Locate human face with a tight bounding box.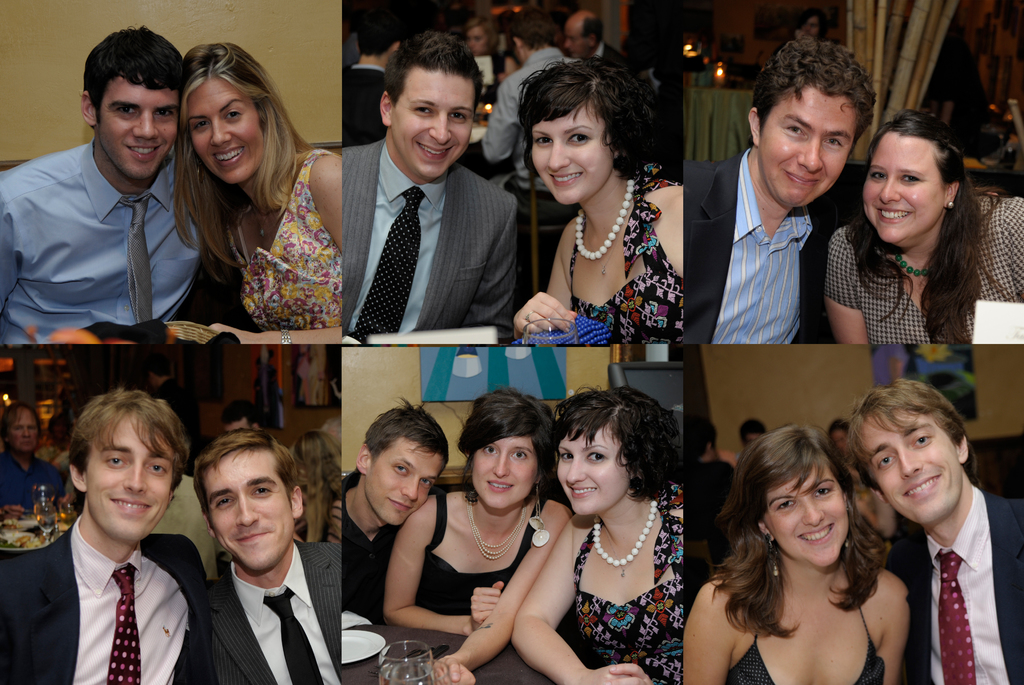
x1=101, y1=82, x2=177, y2=184.
